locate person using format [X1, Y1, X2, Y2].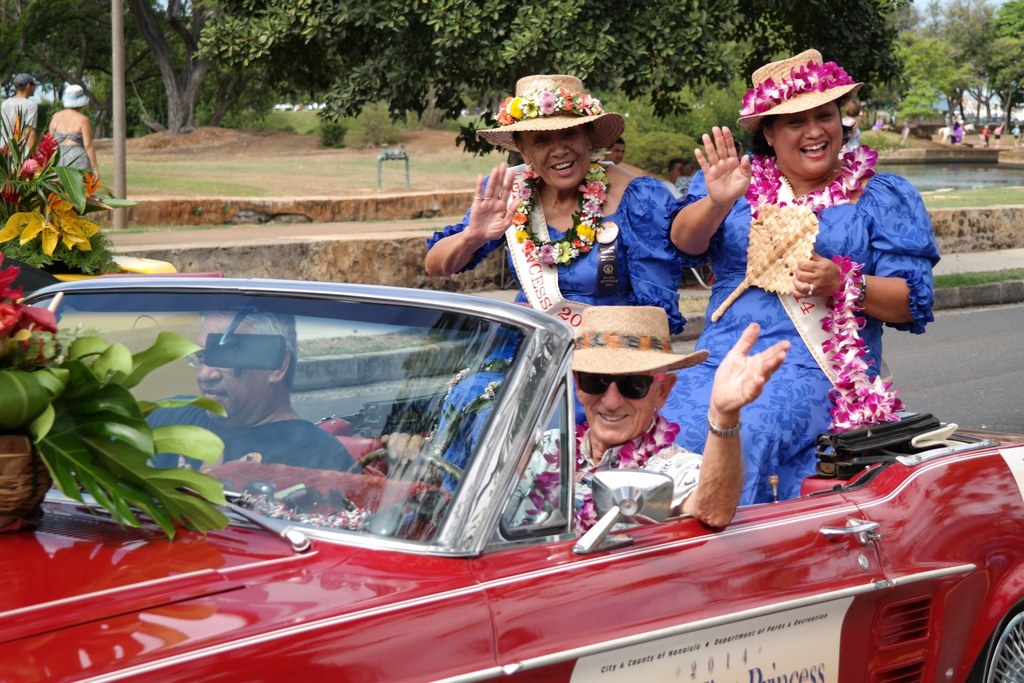
[716, 50, 935, 512].
